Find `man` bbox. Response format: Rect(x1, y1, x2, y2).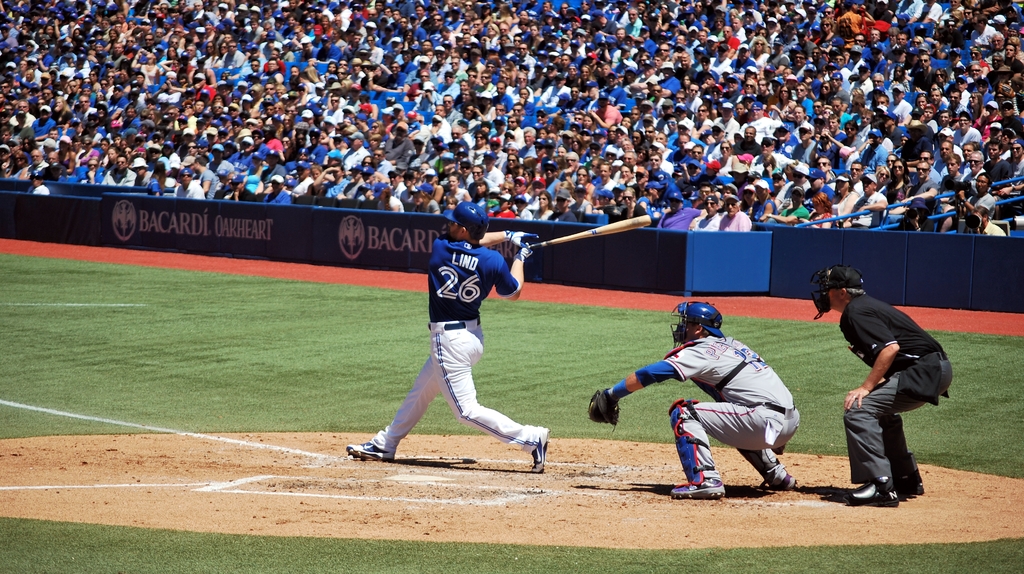
Rect(472, 163, 499, 195).
